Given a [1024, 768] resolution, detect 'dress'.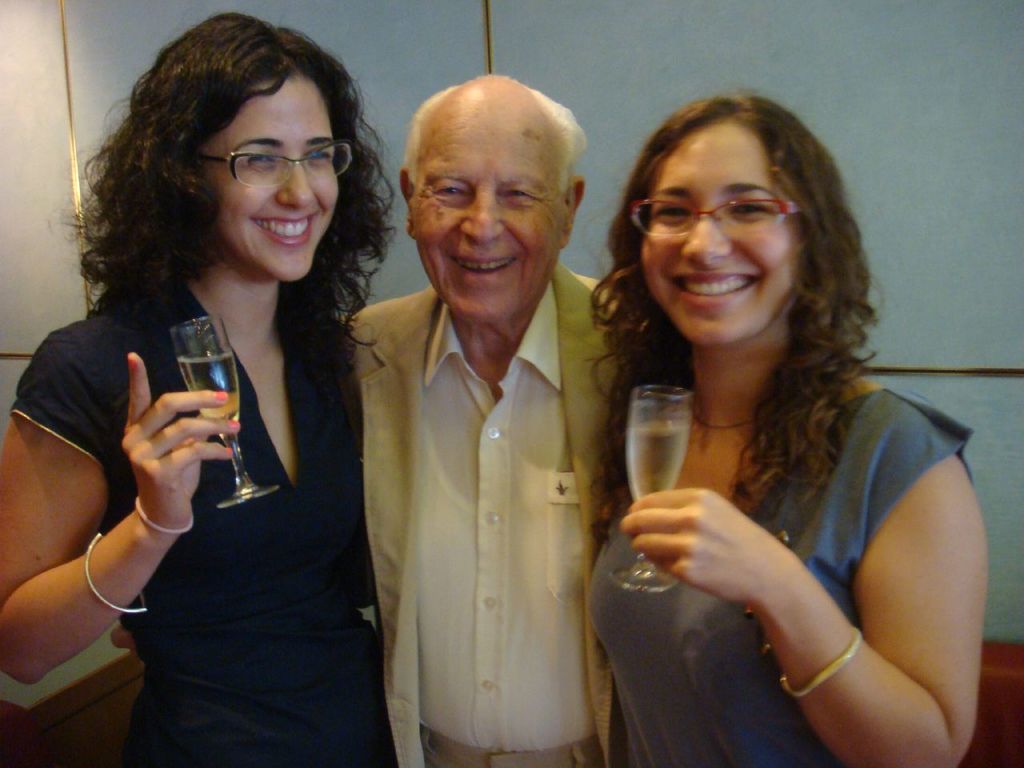
<box>585,389,977,767</box>.
